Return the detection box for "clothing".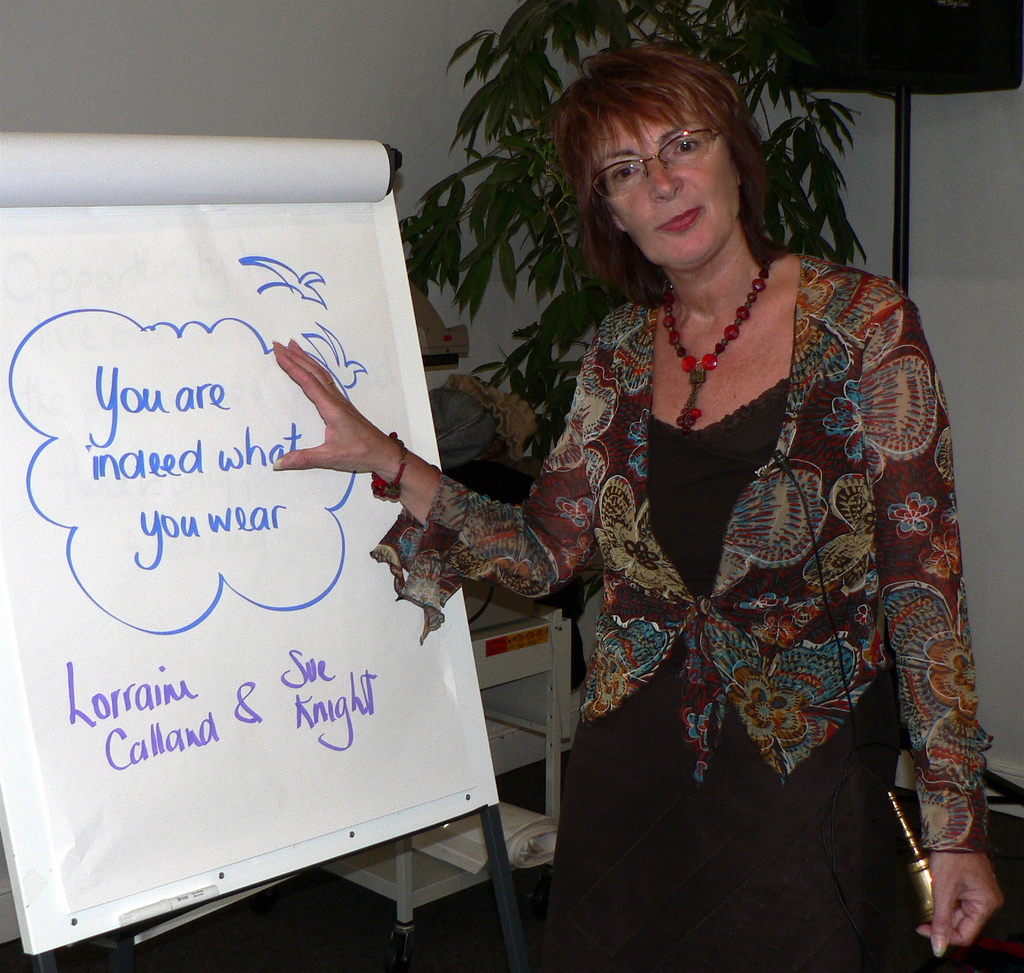
515/245/985/950.
